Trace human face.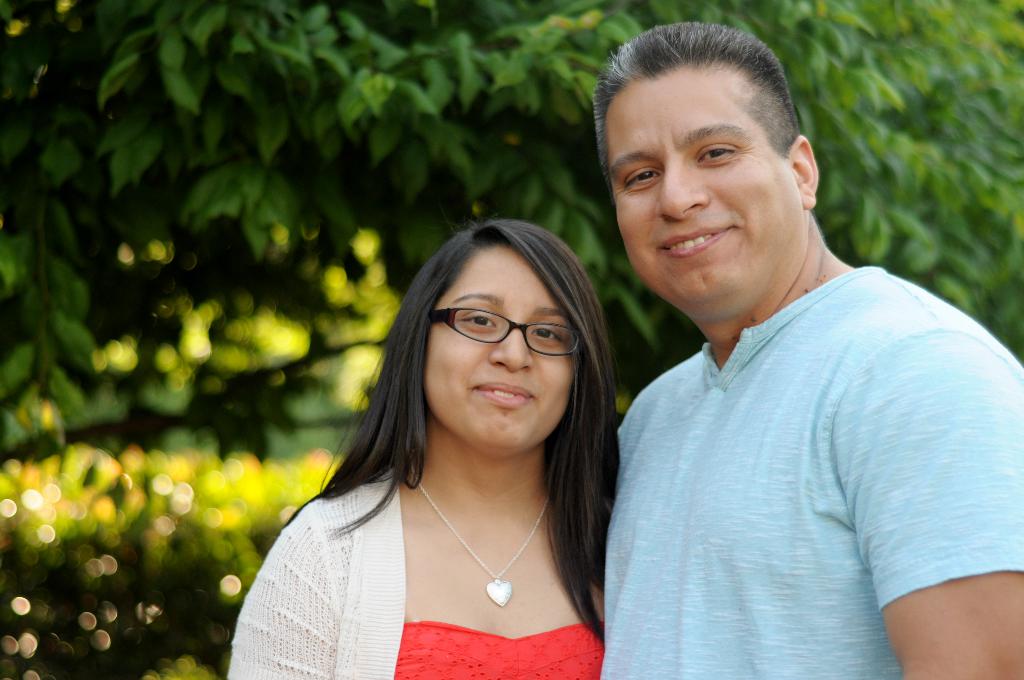
Traced to bbox=[614, 74, 790, 287].
